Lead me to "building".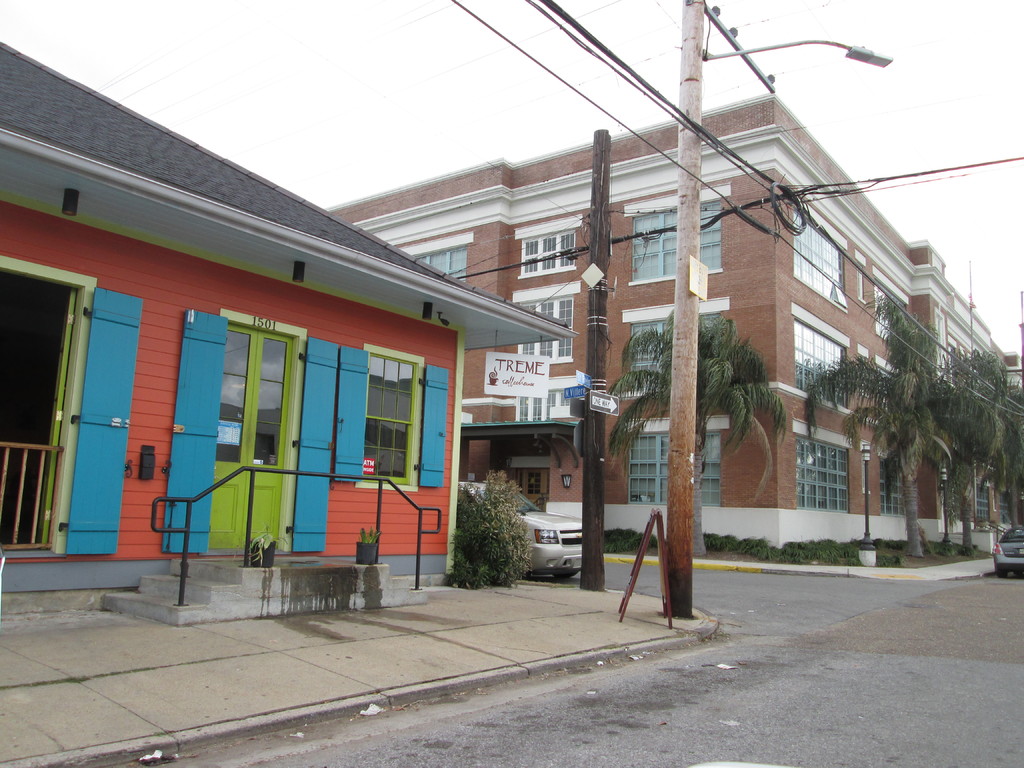
Lead to (left=321, top=93, right=1008, bottom=561).
